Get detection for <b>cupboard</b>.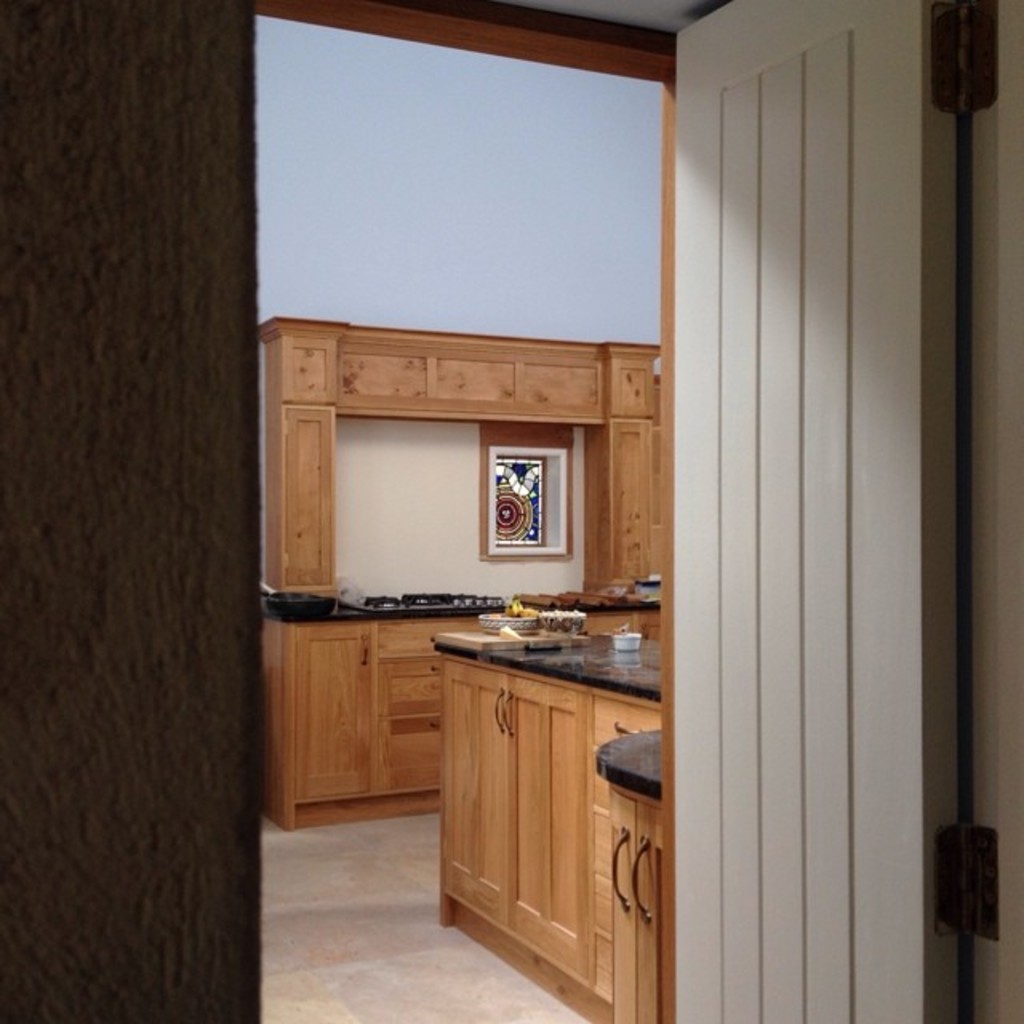
Detection: <bbox>254, 330, 666, 827</bbox>.
